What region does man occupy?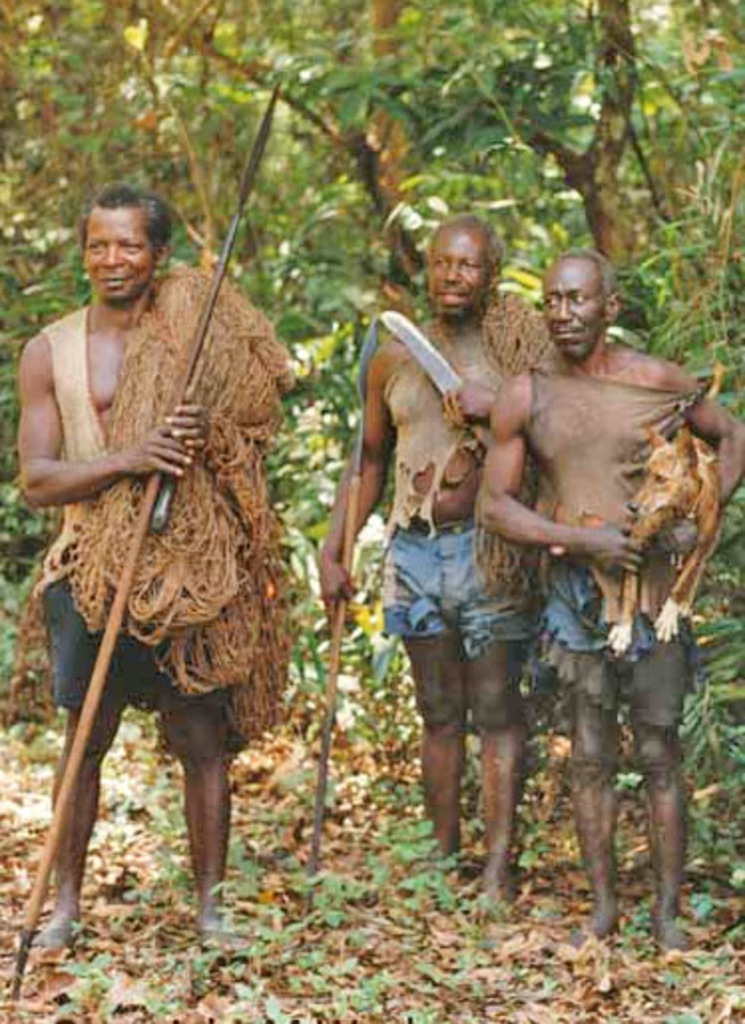
<bbox>478, 247, 739, 948</bbox>.
